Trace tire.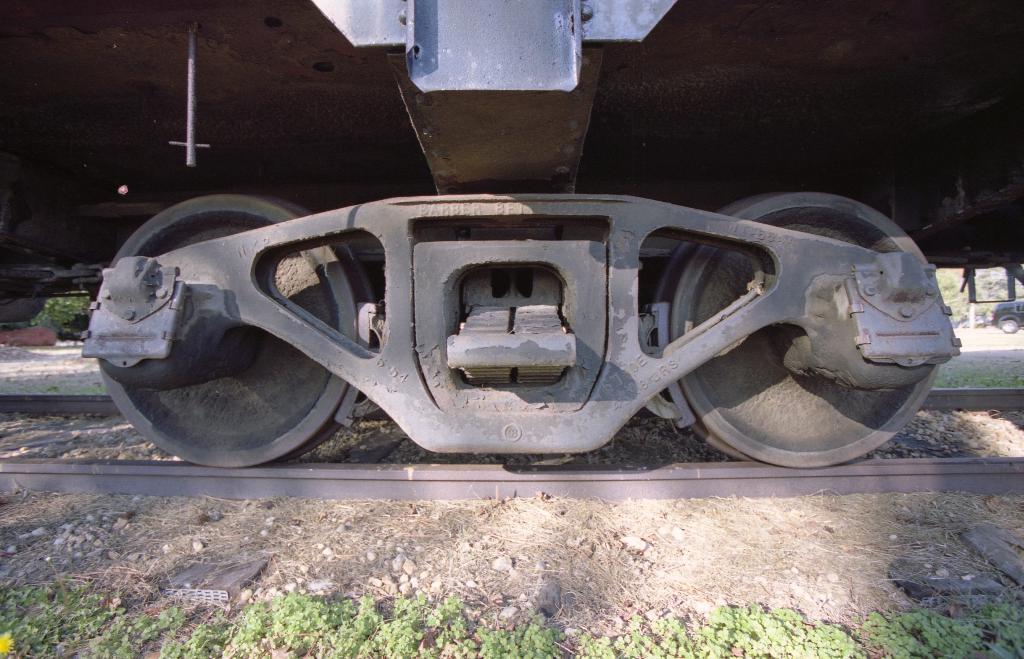
Traced to locate(1001, 318, 1015, 333).
